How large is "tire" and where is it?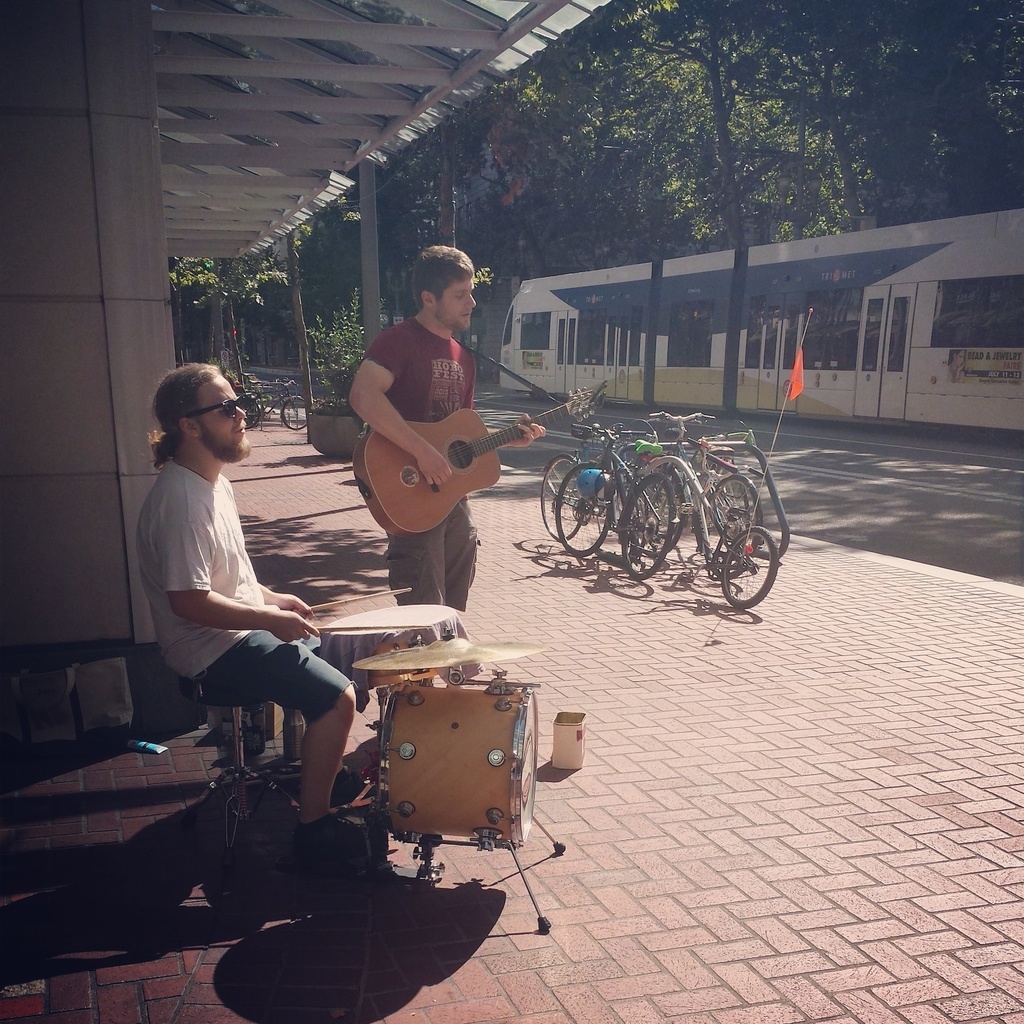
Bounding box: [left=717, top=525, right=779, bottom=611].
